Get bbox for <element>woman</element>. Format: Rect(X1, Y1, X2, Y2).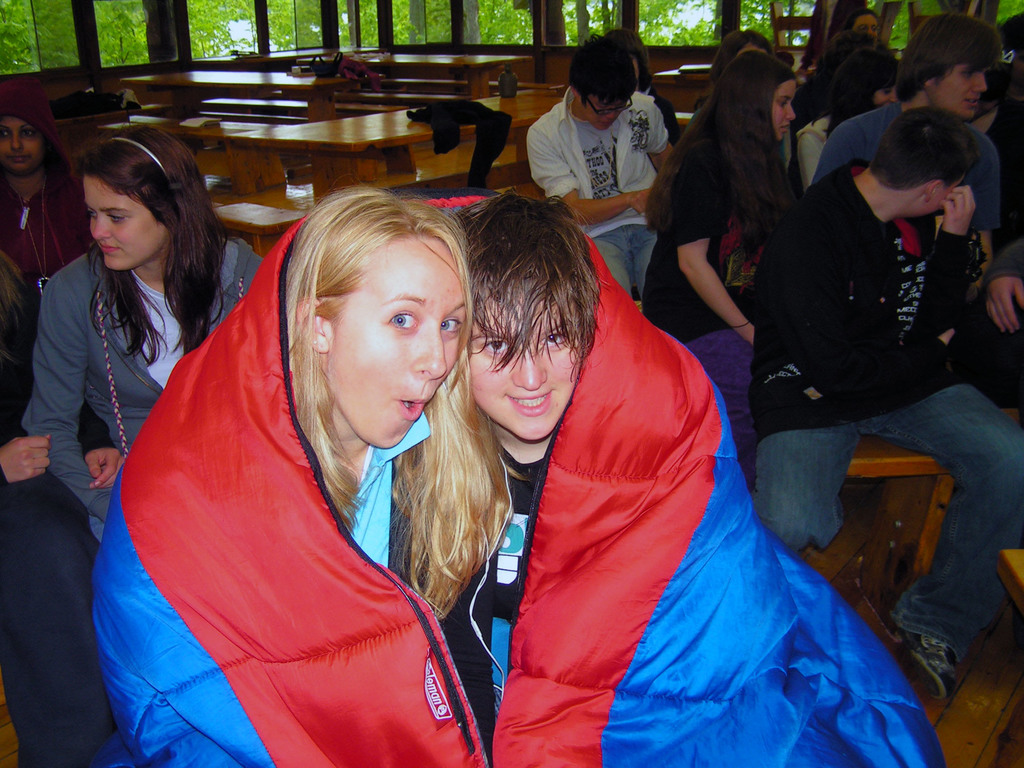
Rect(18, 121, 268, 547).
